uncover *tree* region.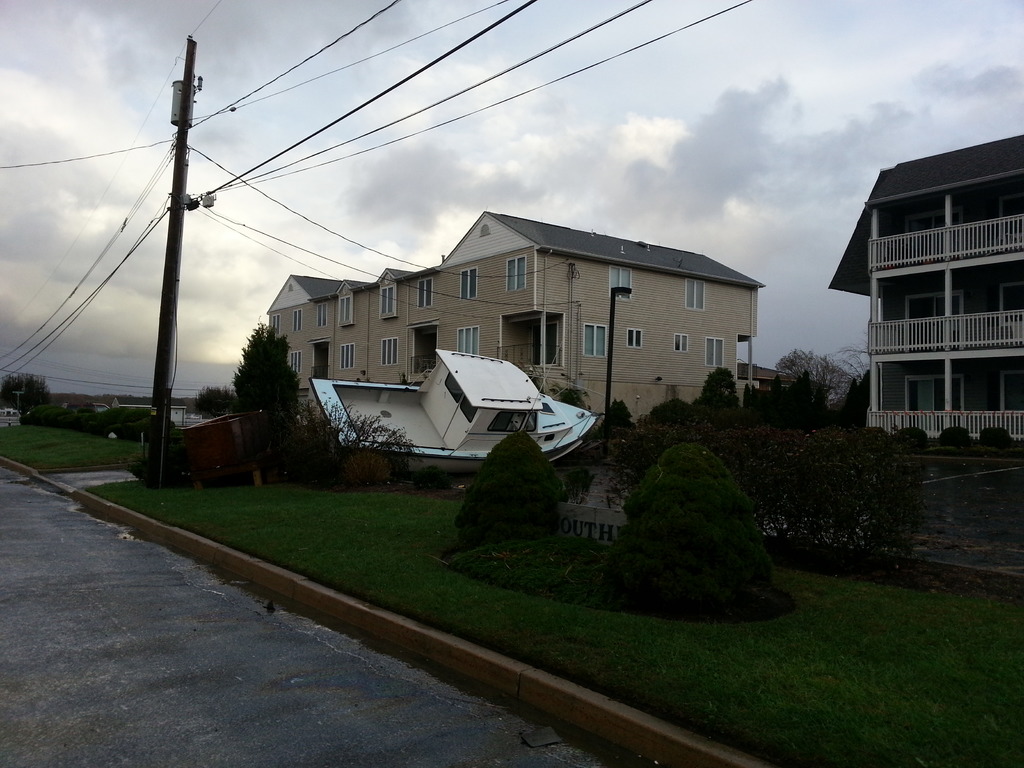
Uncovered: region(694, 364, 743, 414).
